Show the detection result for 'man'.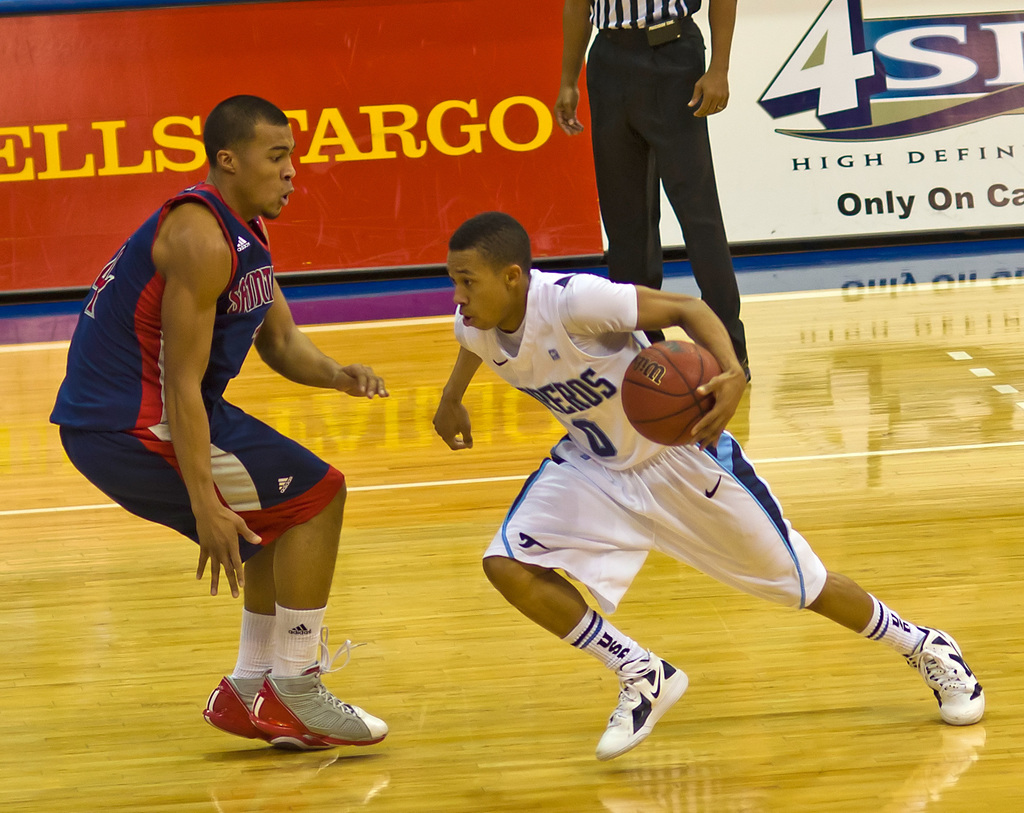
[x1=432, y1=206, x2=986, y2=765].
